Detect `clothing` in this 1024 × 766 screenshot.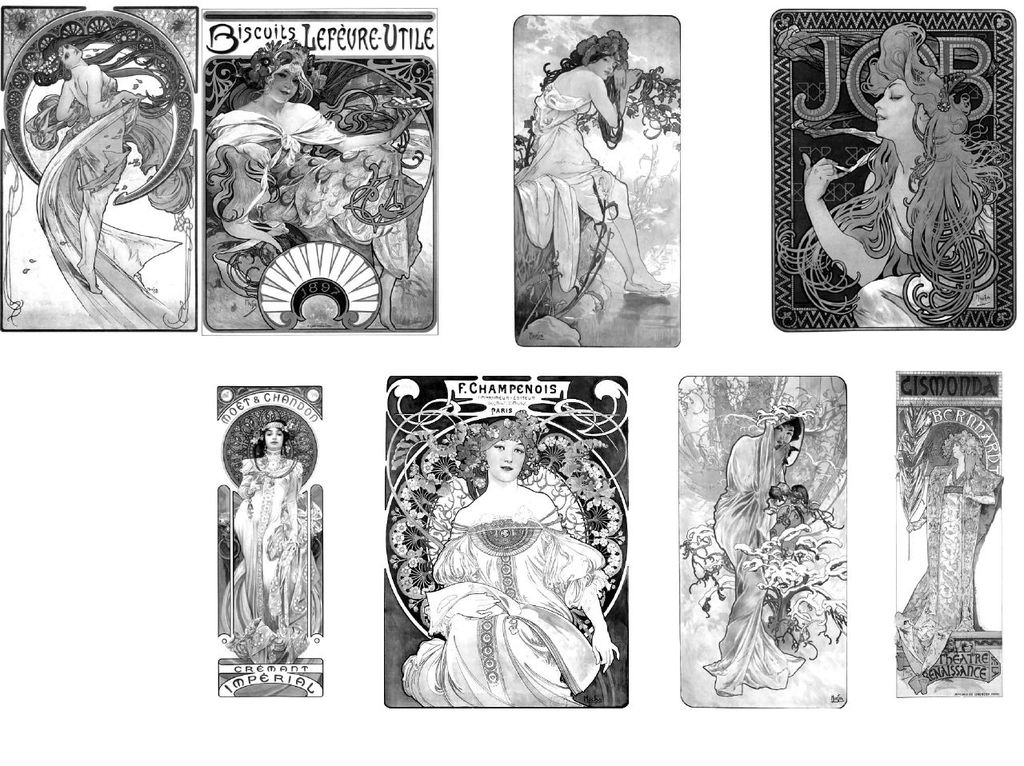
Detection: select_region(895, 461, 1004, 670).
